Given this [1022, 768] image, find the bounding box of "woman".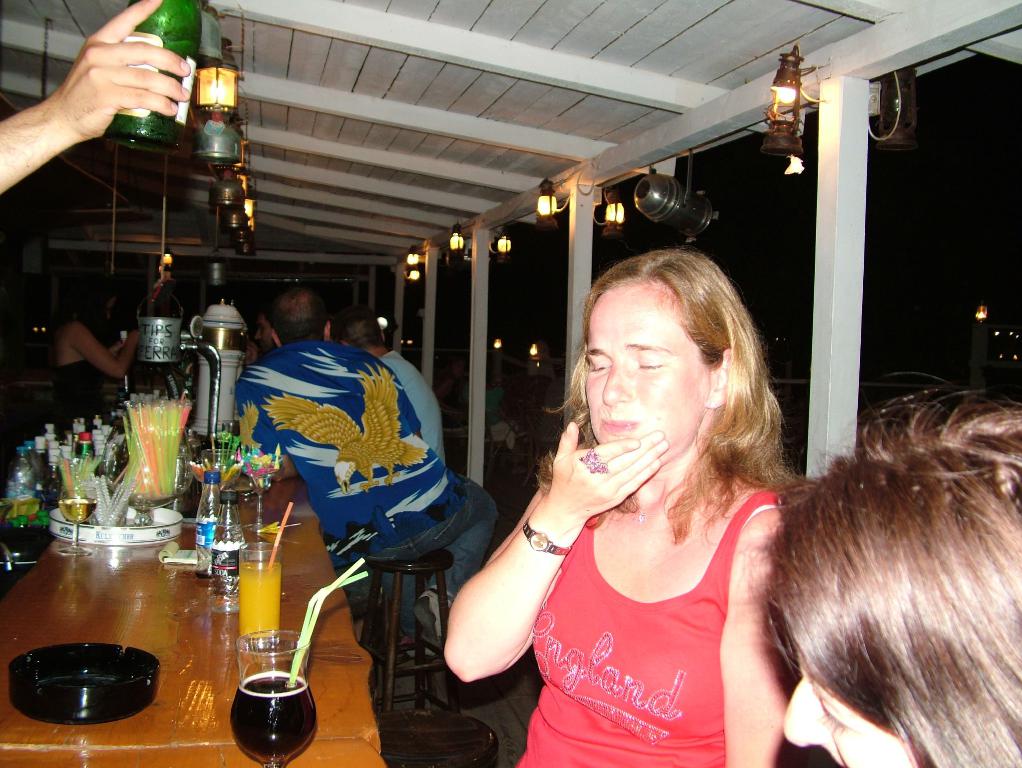
(x1=450, y1=229, x2=830, y2=761).
